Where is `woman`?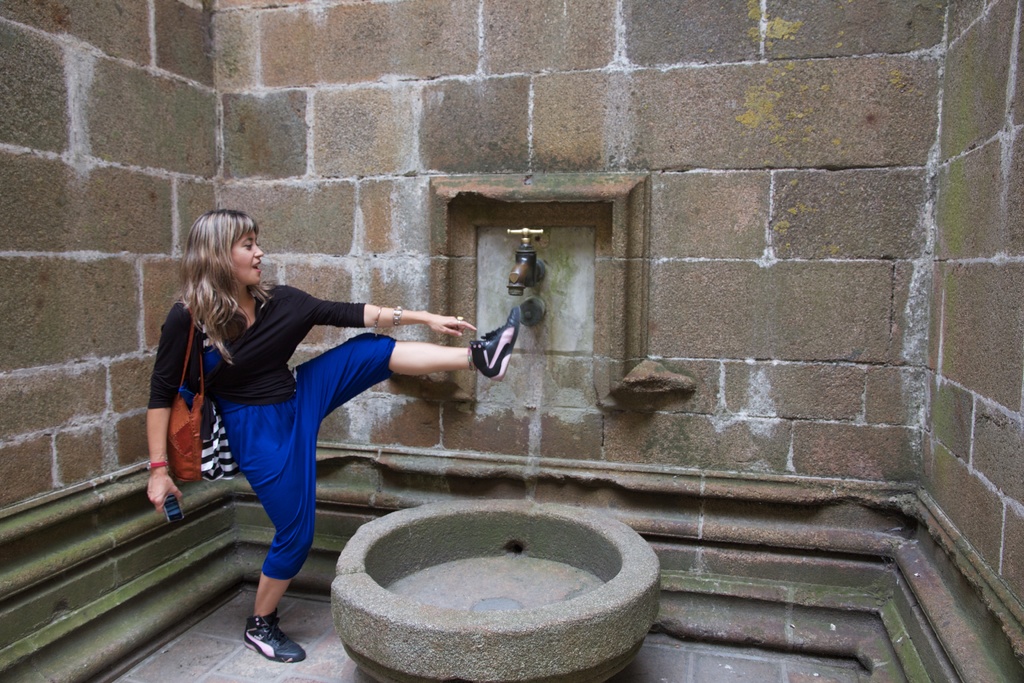
[132,207,519,661].
